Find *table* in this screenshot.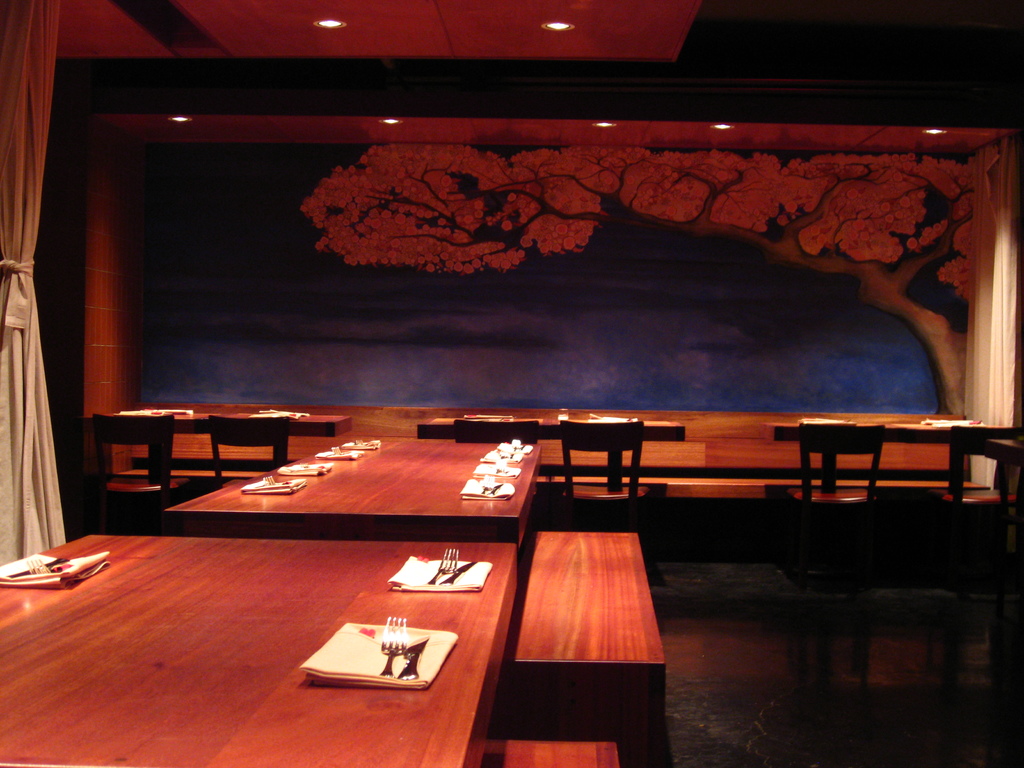
The bounding box for *table* is (left=0, top=513, right=530, bottom=767).
